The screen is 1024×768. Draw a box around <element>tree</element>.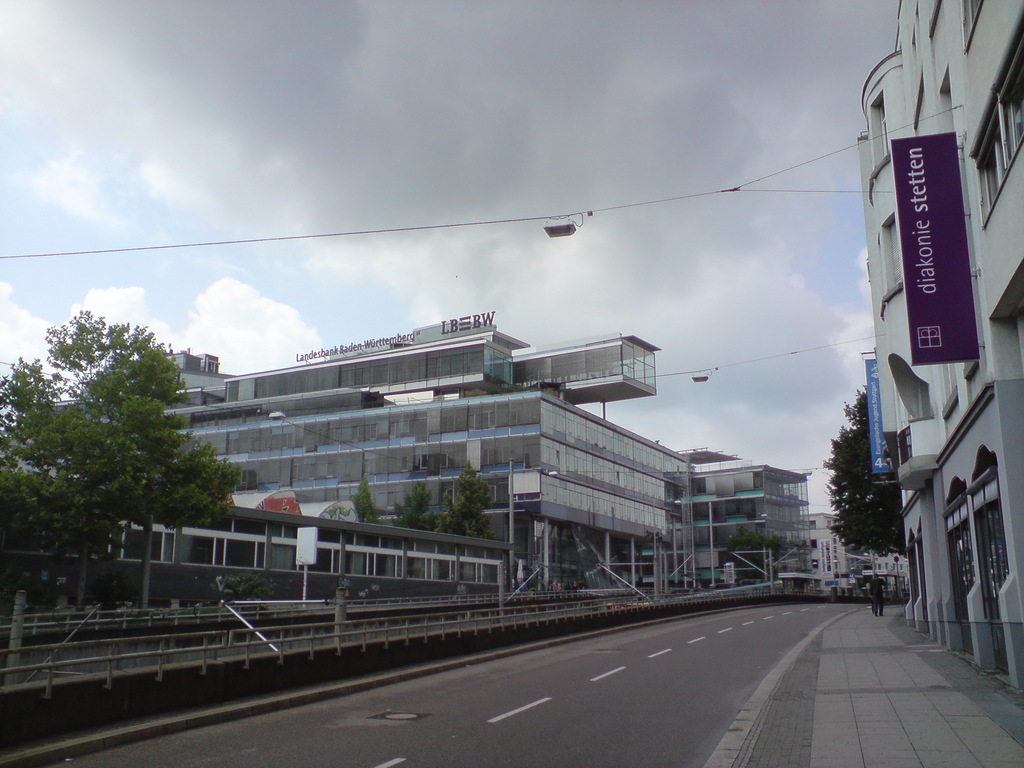
BBox(345, 474, 387, 525).
